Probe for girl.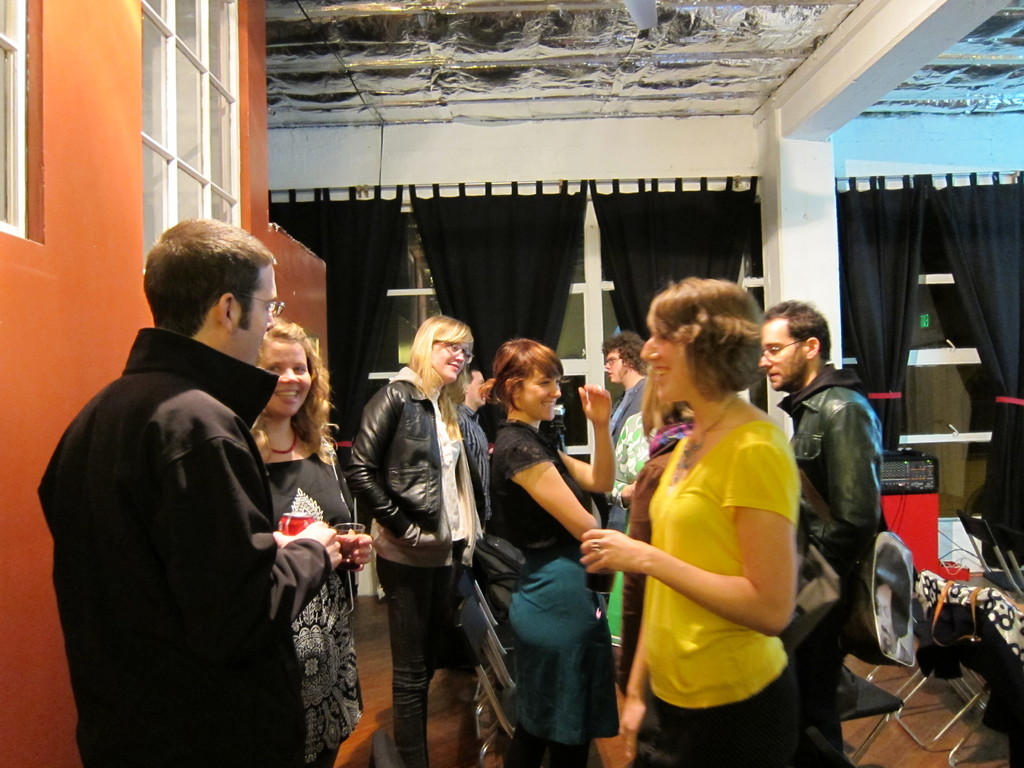
Probe result: Rect(481, 333, 616, 767).
